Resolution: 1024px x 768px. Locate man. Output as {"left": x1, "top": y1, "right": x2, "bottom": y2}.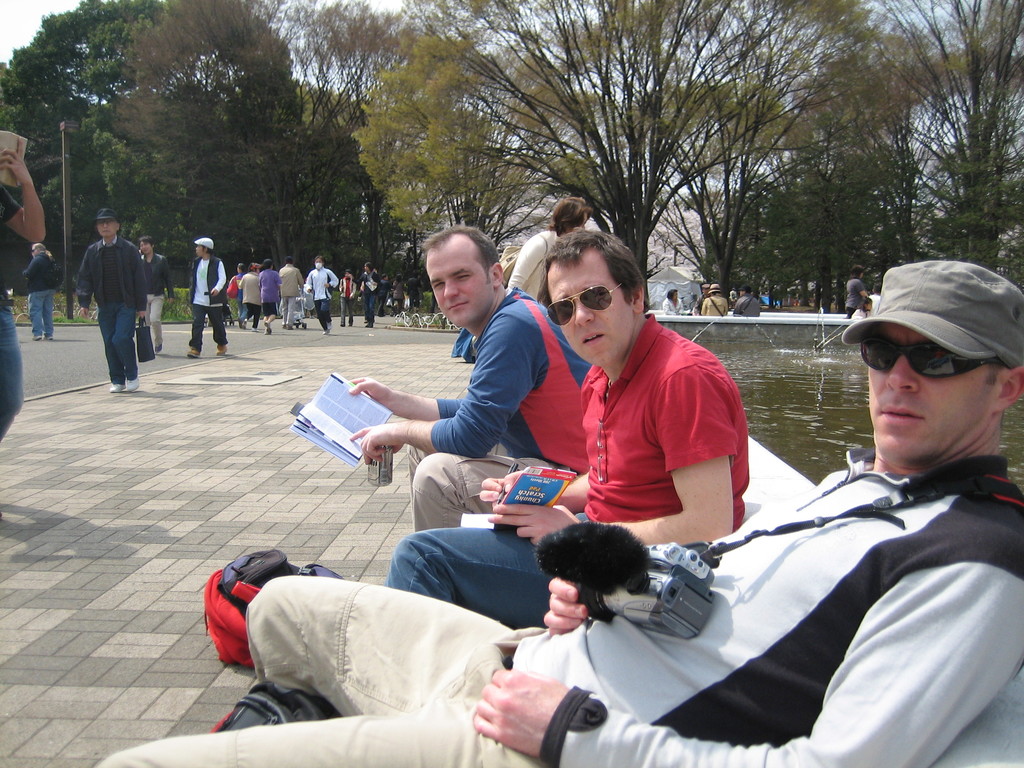
{"left": 96, "top": 261, "right": 1023, "bottom": 767}.
